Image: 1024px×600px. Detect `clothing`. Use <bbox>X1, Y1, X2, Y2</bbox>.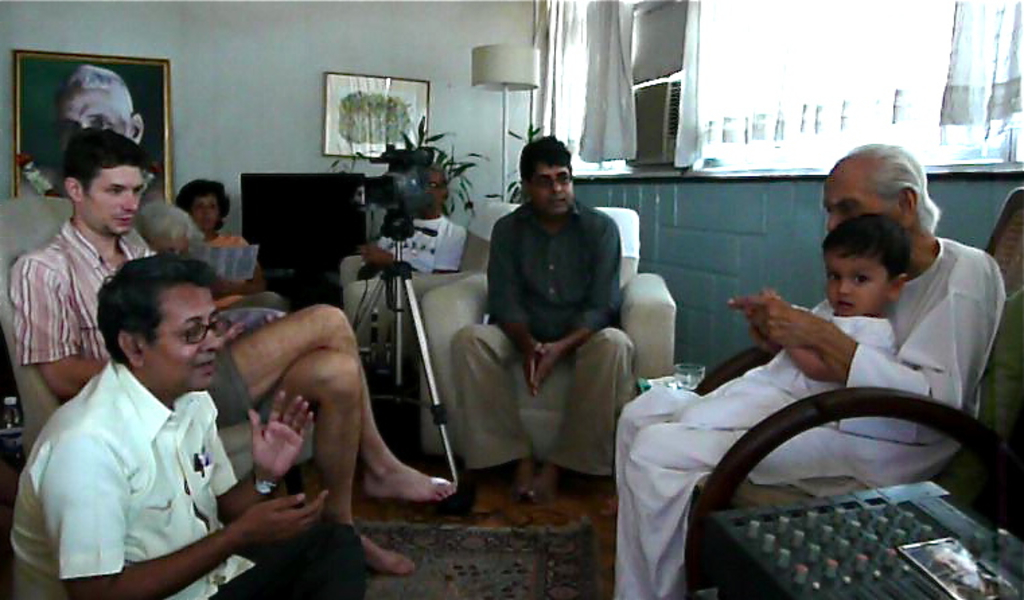
<bbox>0, 355, 316, 599</bbox>.
